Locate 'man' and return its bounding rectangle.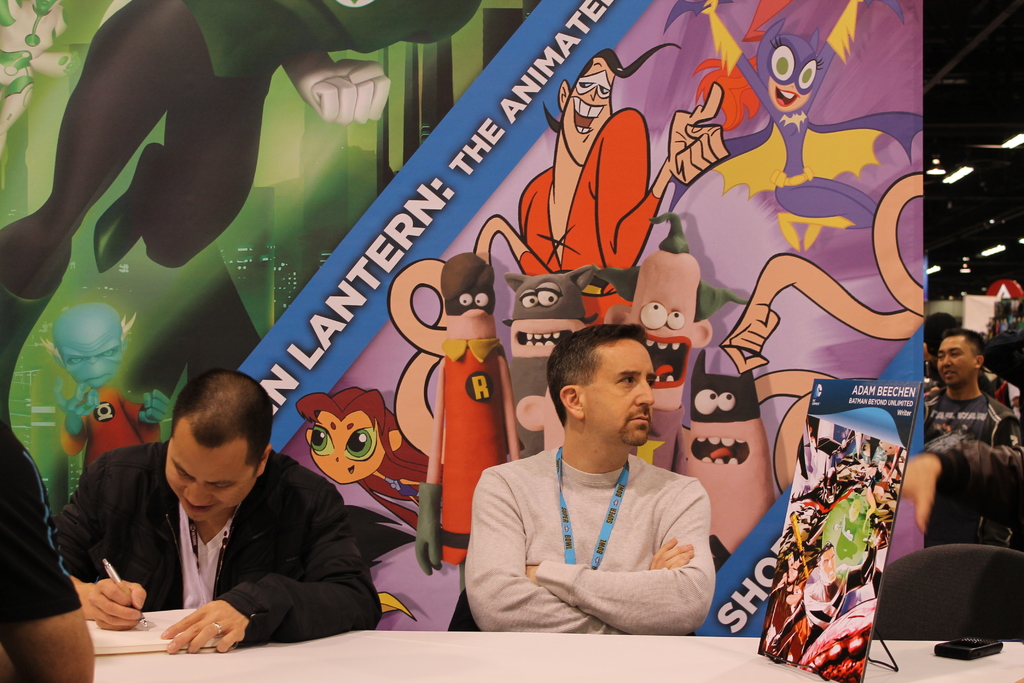
<bbox>916, 333, 1023, 456</bbox>.
